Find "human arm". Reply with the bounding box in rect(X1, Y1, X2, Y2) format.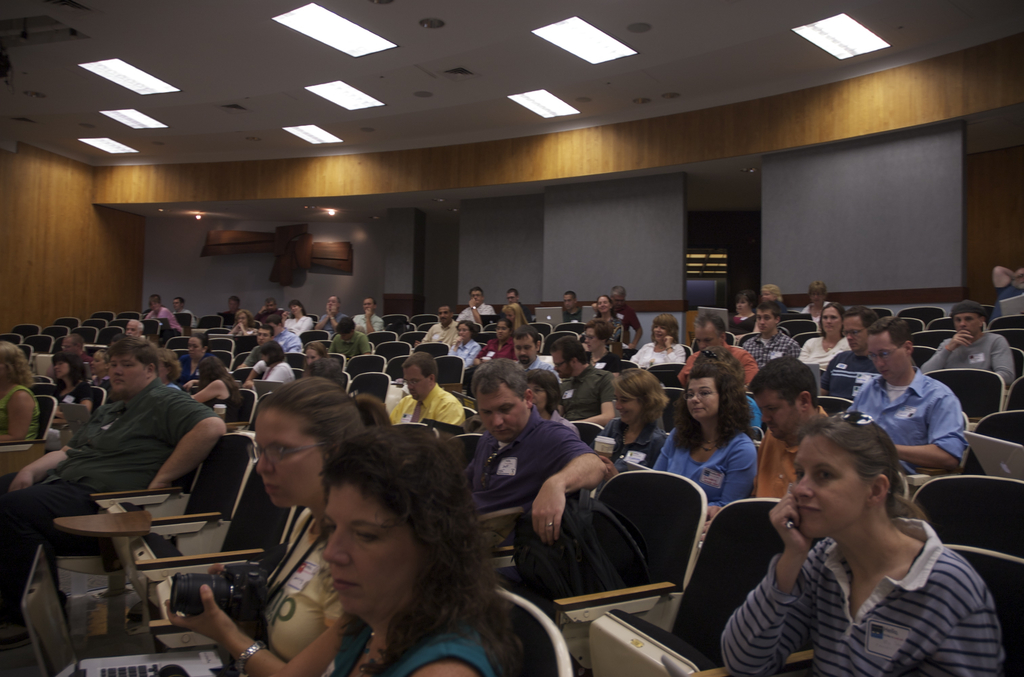
rect(602, 438, 622, 491).
